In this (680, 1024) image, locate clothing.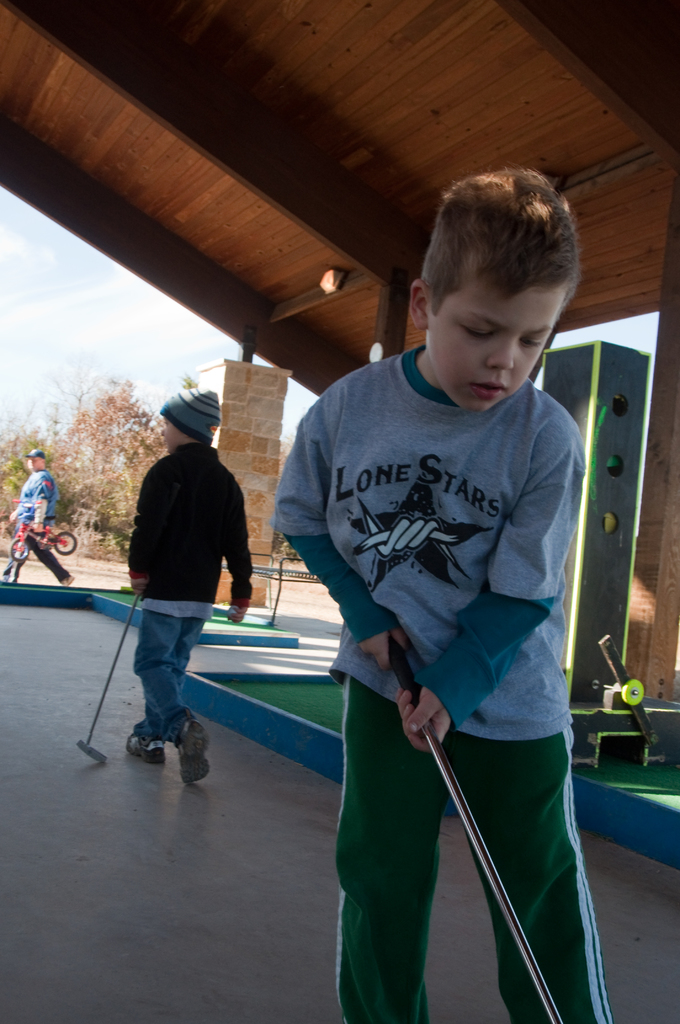
Bounding box: <box>7,529,70,584</box>.
